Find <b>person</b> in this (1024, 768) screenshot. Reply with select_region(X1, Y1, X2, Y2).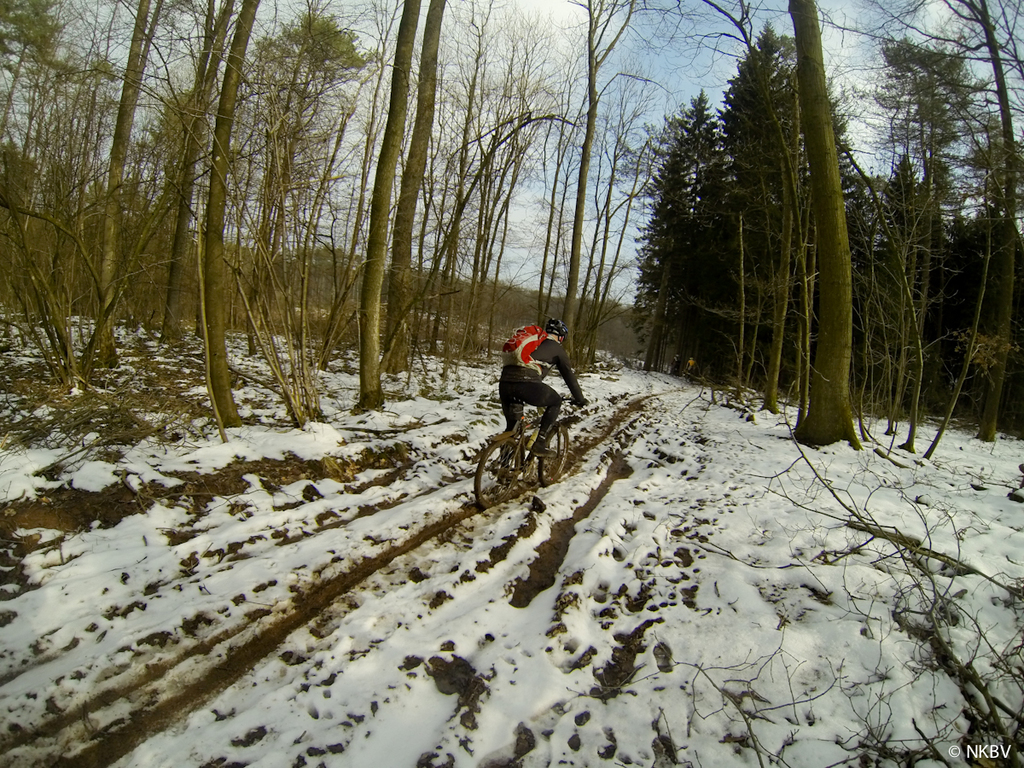
select_region(490, 309, 576, 473).
